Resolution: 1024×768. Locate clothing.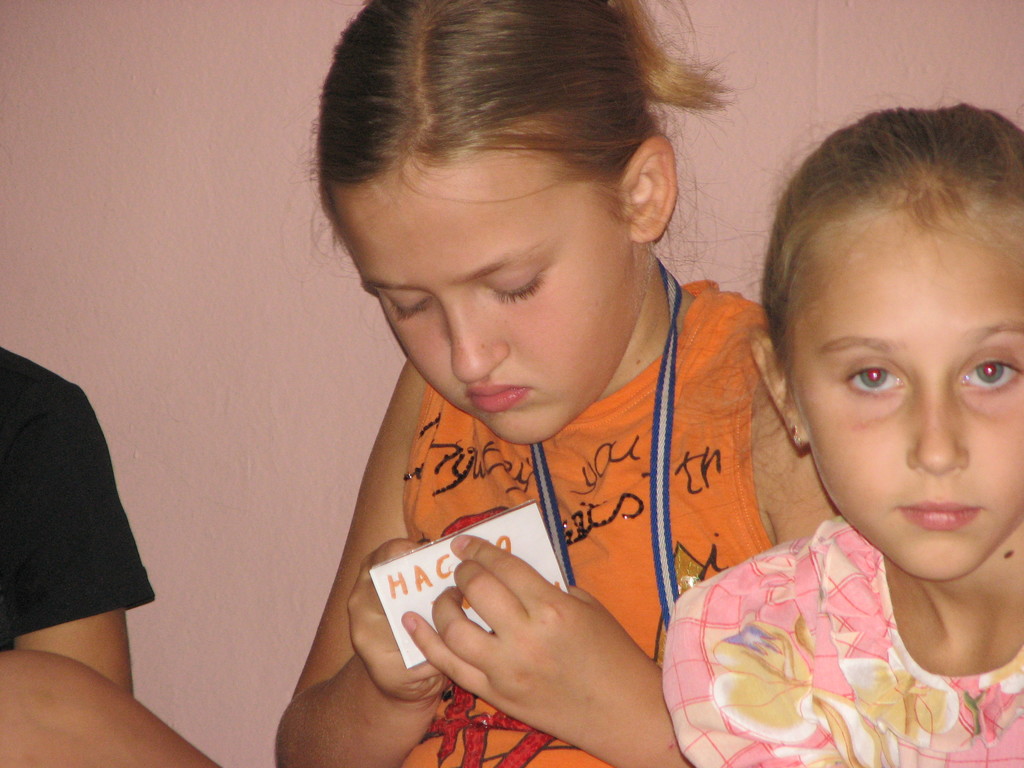
l=0, t=348, r=157, b=653.
